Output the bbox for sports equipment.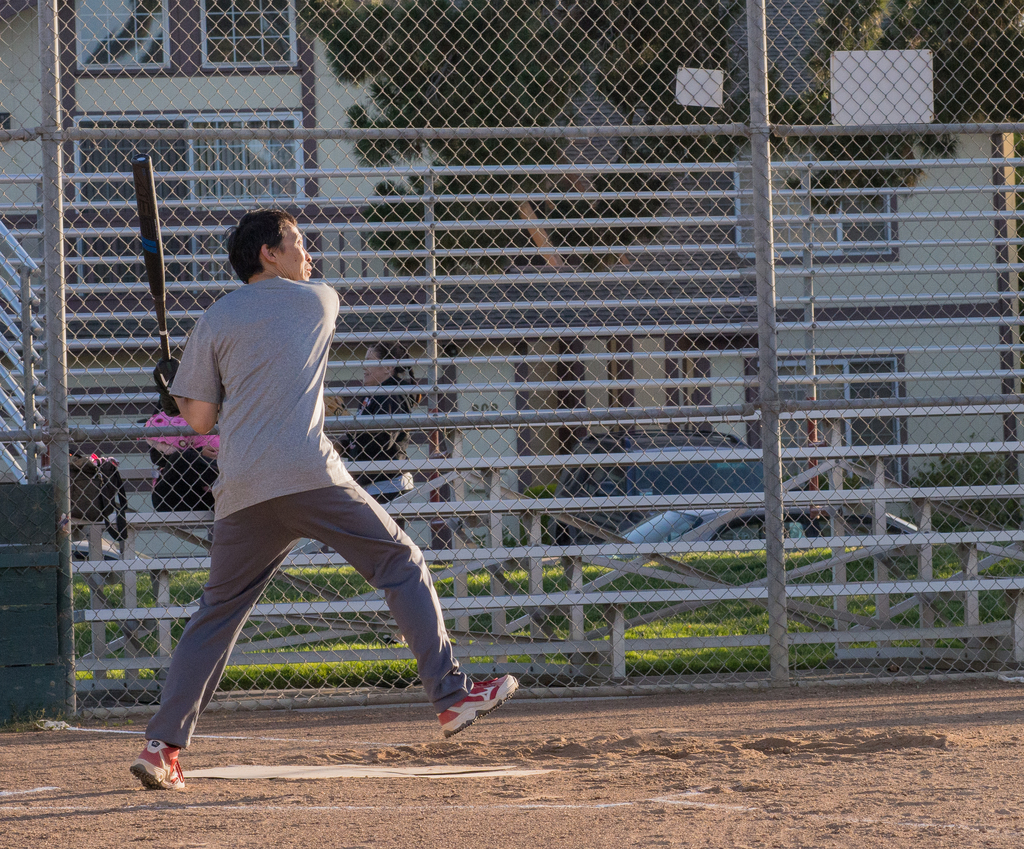
[159,391,181,415].
